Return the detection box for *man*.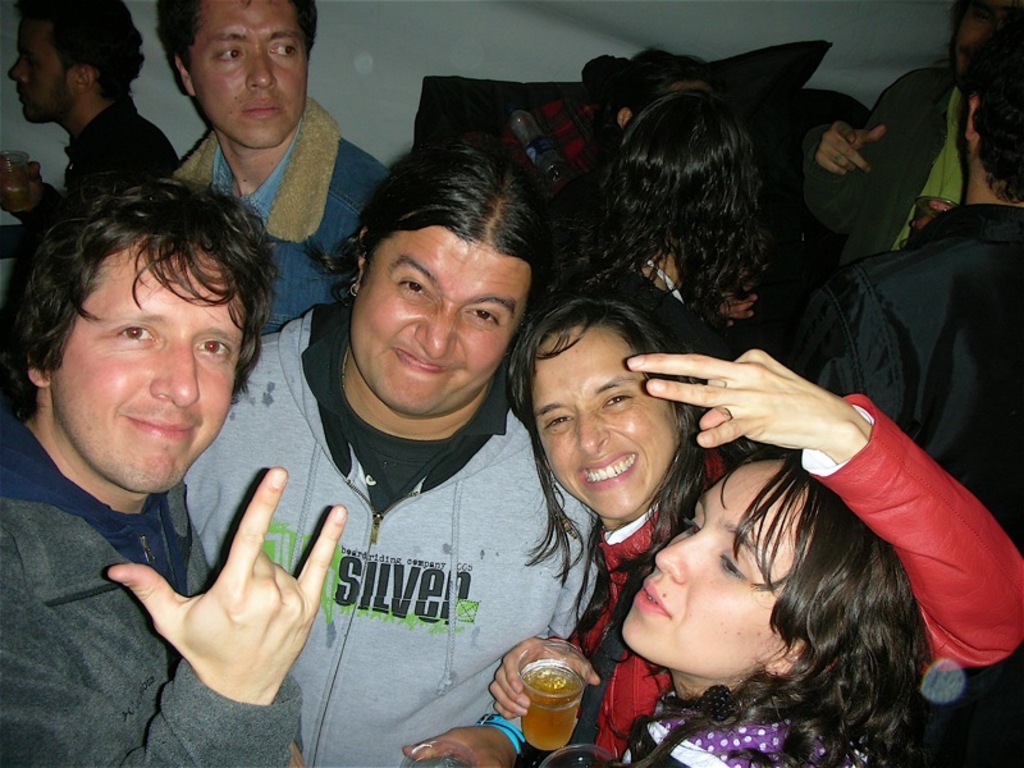
(left=155, top=0, right=392, bottom=337).
